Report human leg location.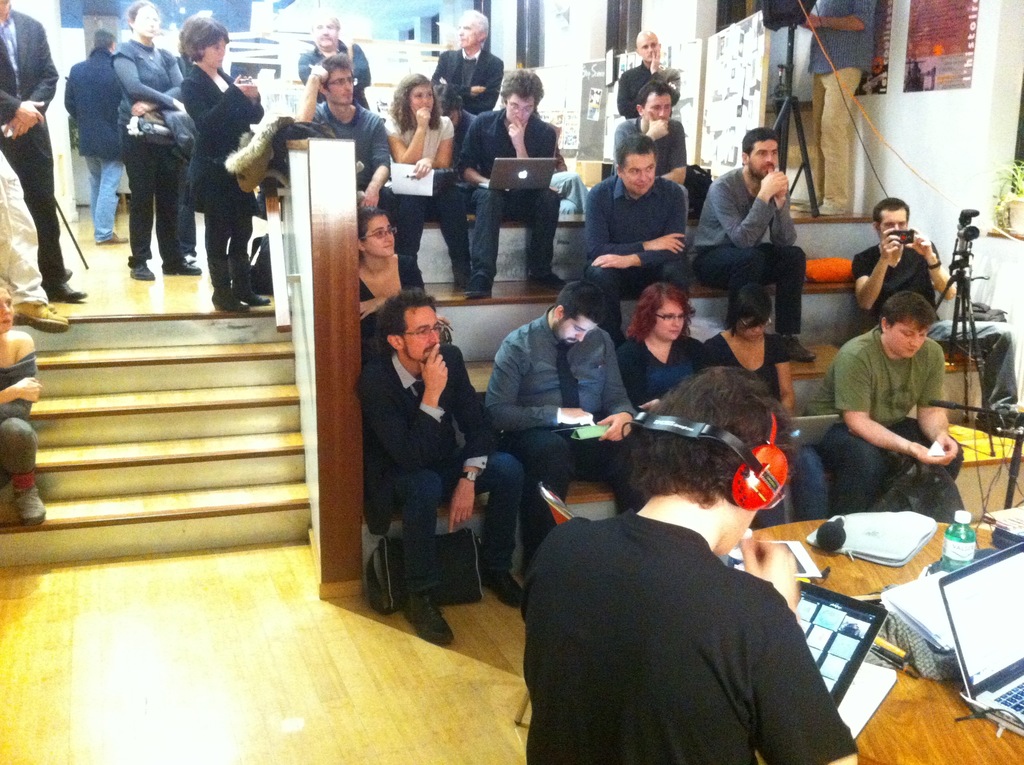
Report: [756,443,828,522].
